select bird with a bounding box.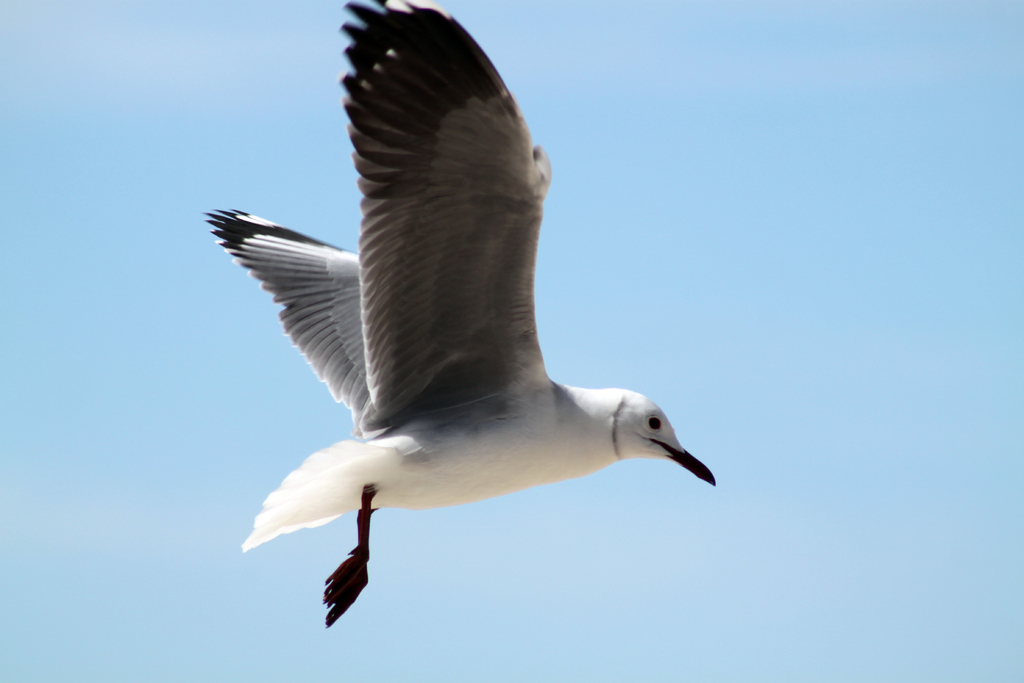
(196, 0, 719, 632).
